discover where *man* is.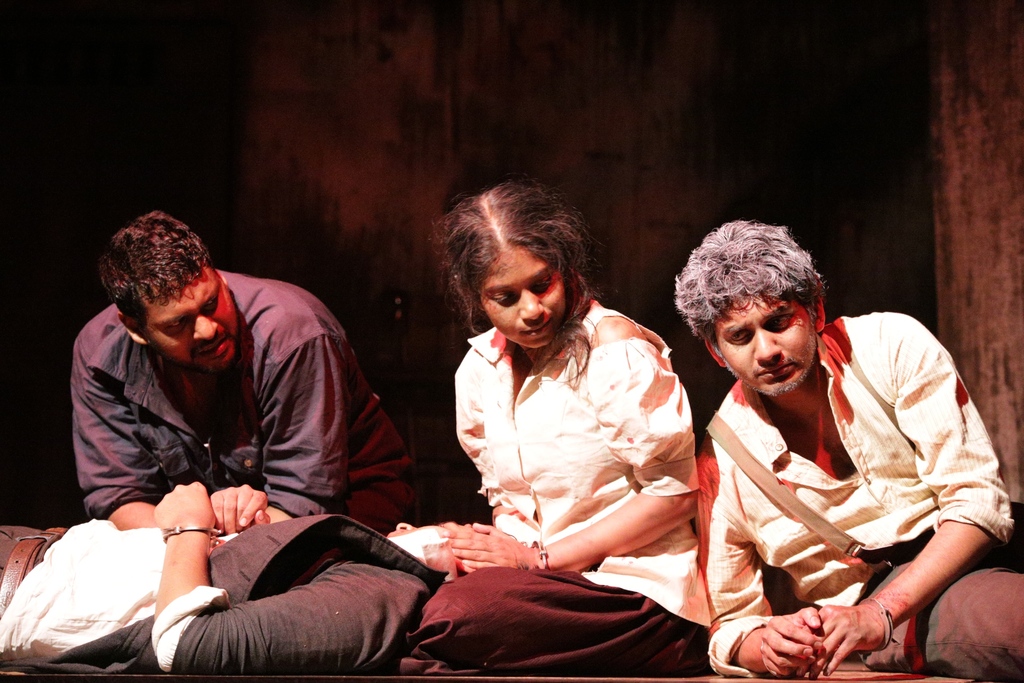
Discovered at left=71, top=210, right=419, bottom=534.
